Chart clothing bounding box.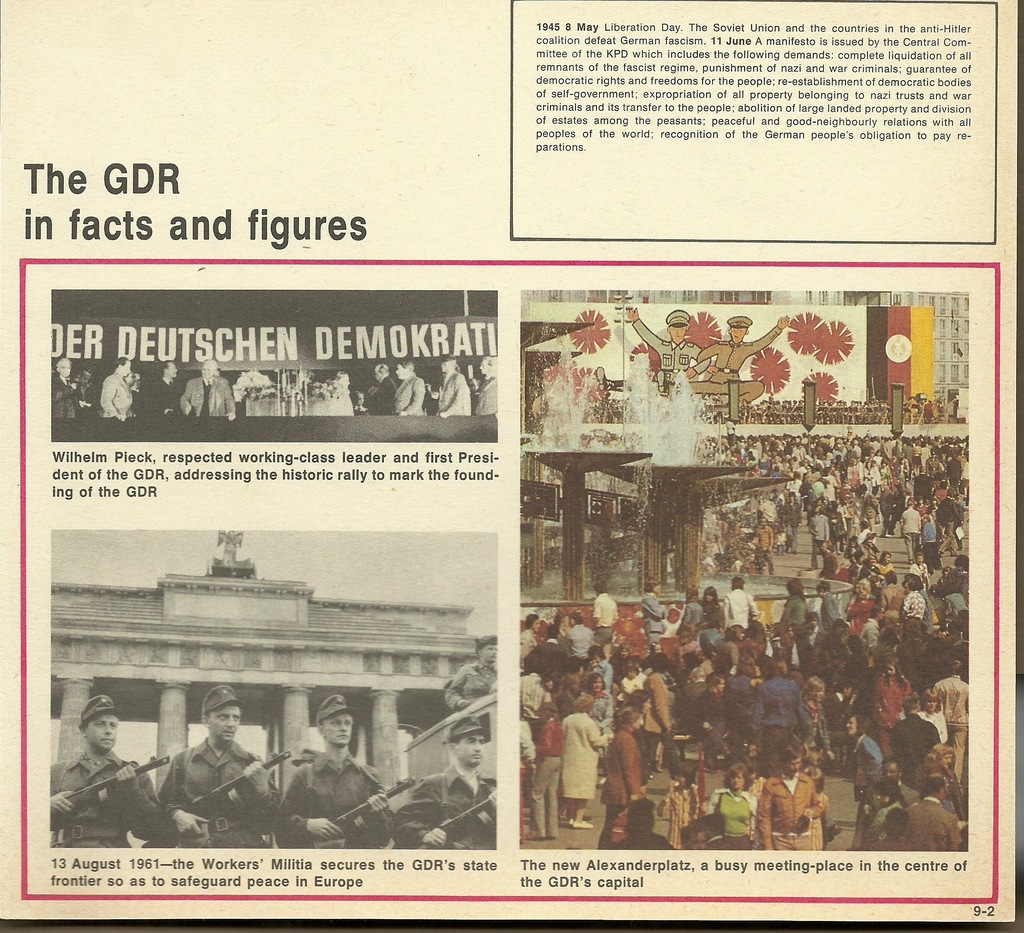
Charted: x1=436, y1=371, x2=471, y2=415.
